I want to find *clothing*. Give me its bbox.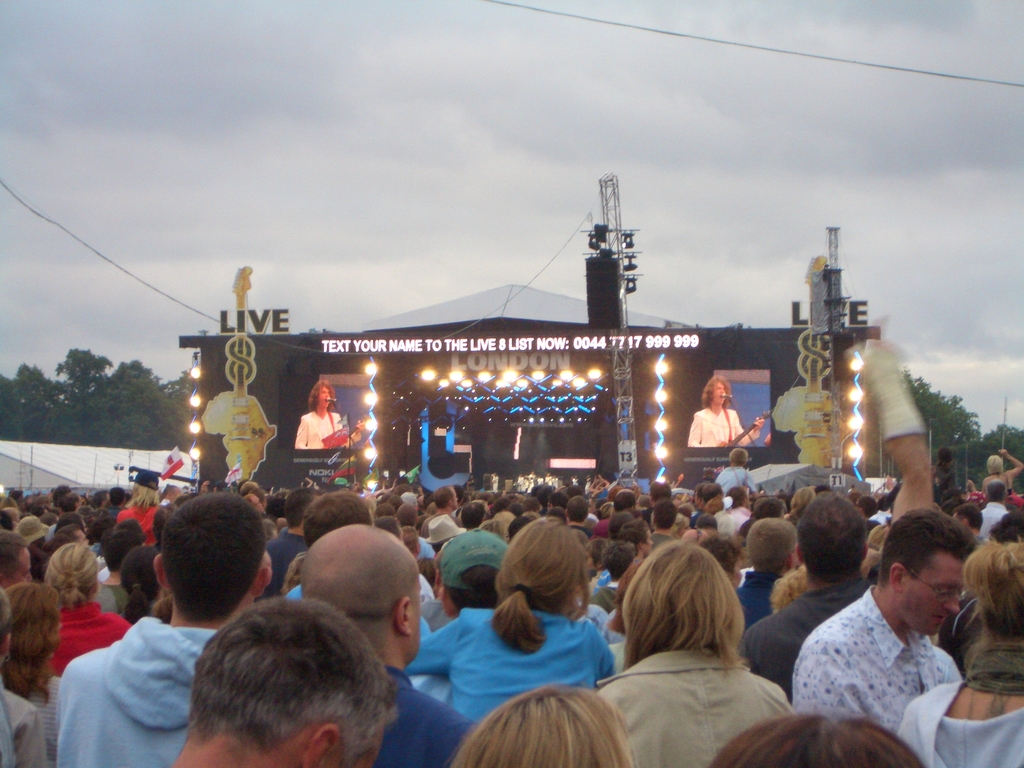
[x1=787, y1=585, x2=964, y2=739].
